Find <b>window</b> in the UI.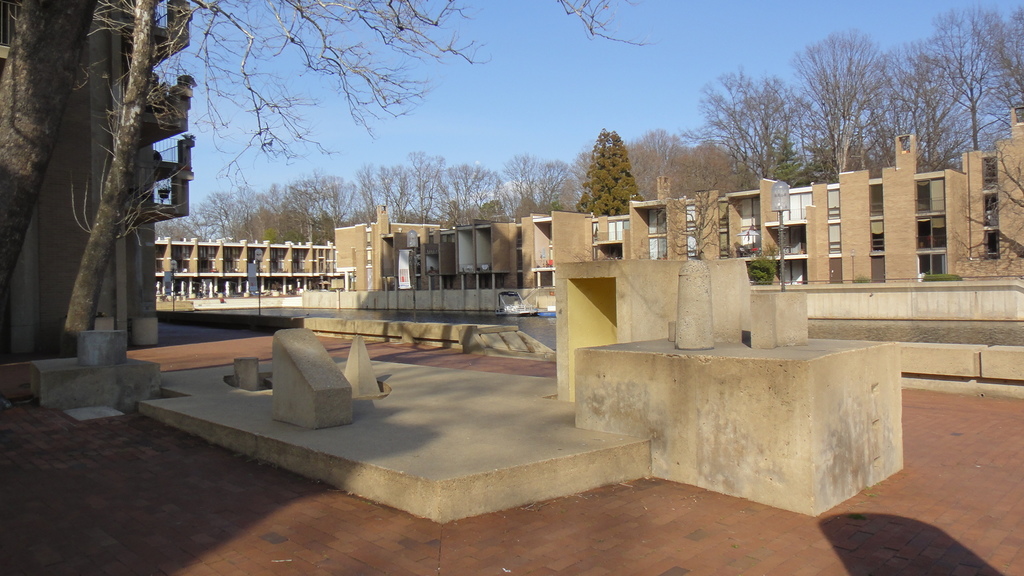
UI element at x1=718, y1=198, x2=730, y2=227.
